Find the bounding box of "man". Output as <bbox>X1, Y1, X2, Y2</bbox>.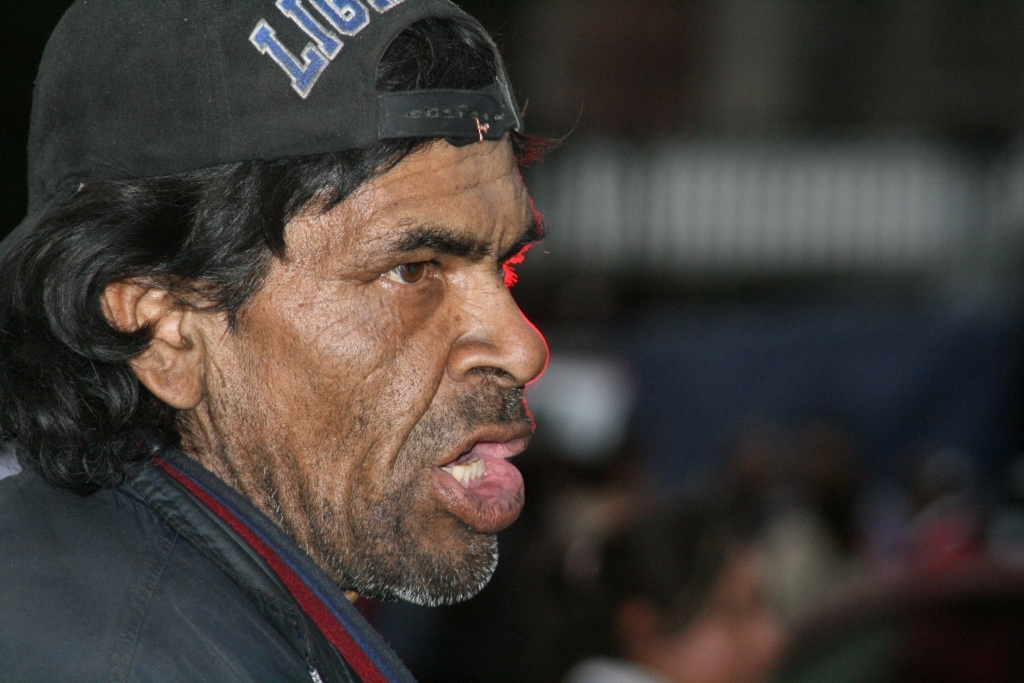
<bbox>0, 28, 663, 671</bbox>.
